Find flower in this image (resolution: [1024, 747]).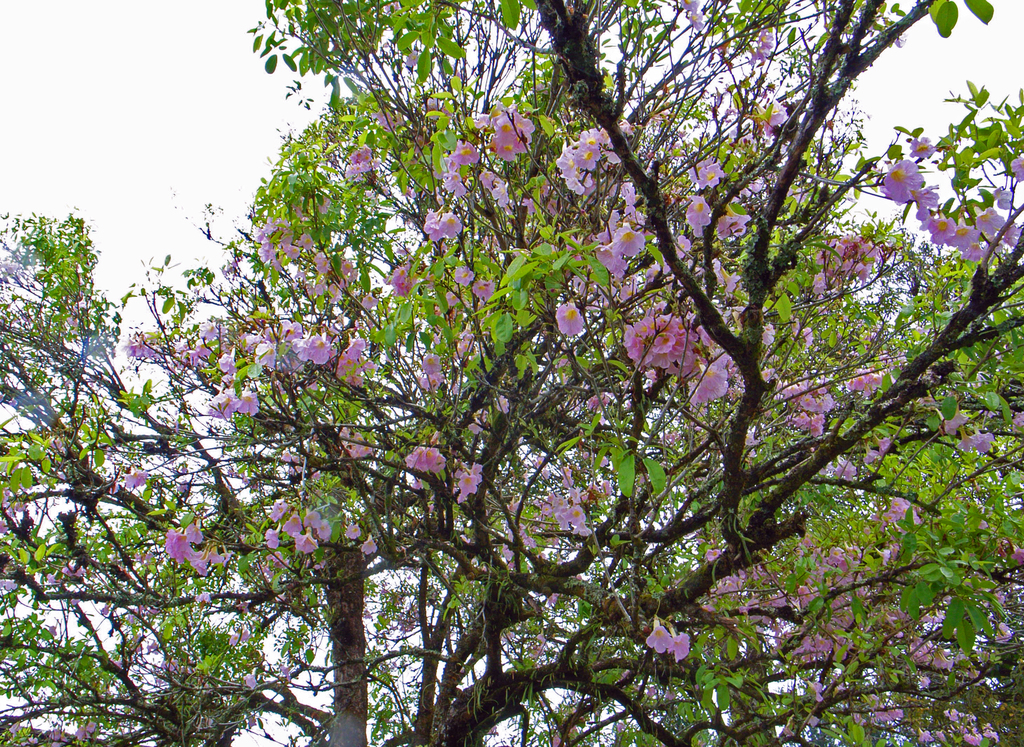
740, 42, 769, 65.
